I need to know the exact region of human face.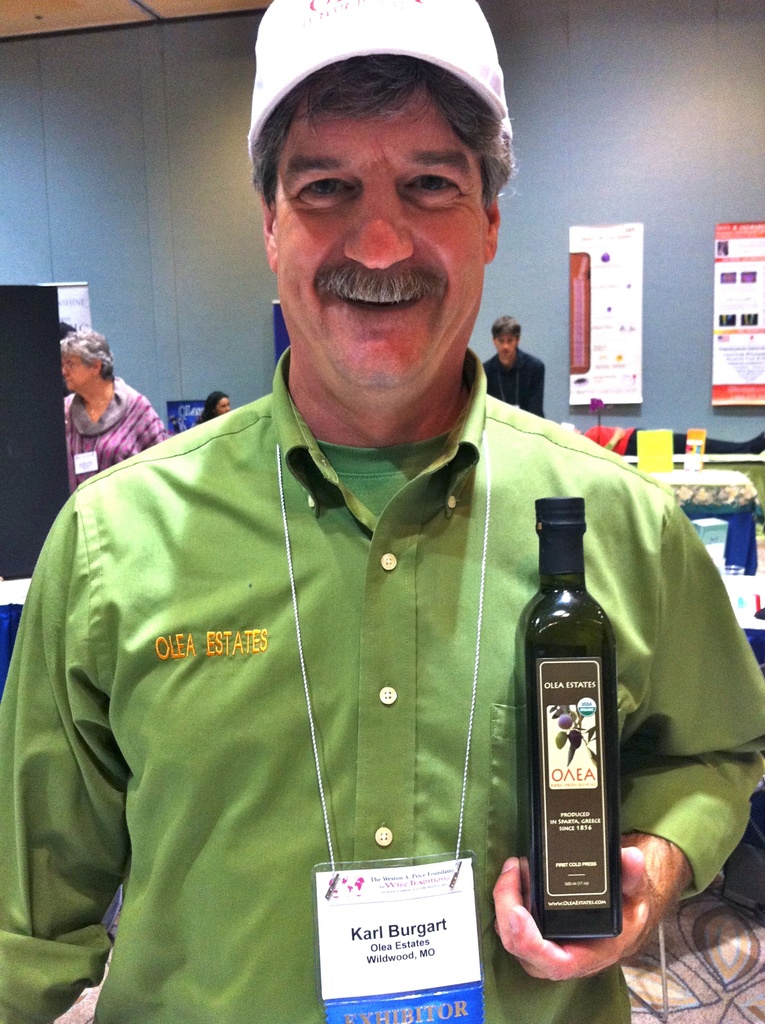
Region: [left=61, top=356, right=87, bottom=395].
